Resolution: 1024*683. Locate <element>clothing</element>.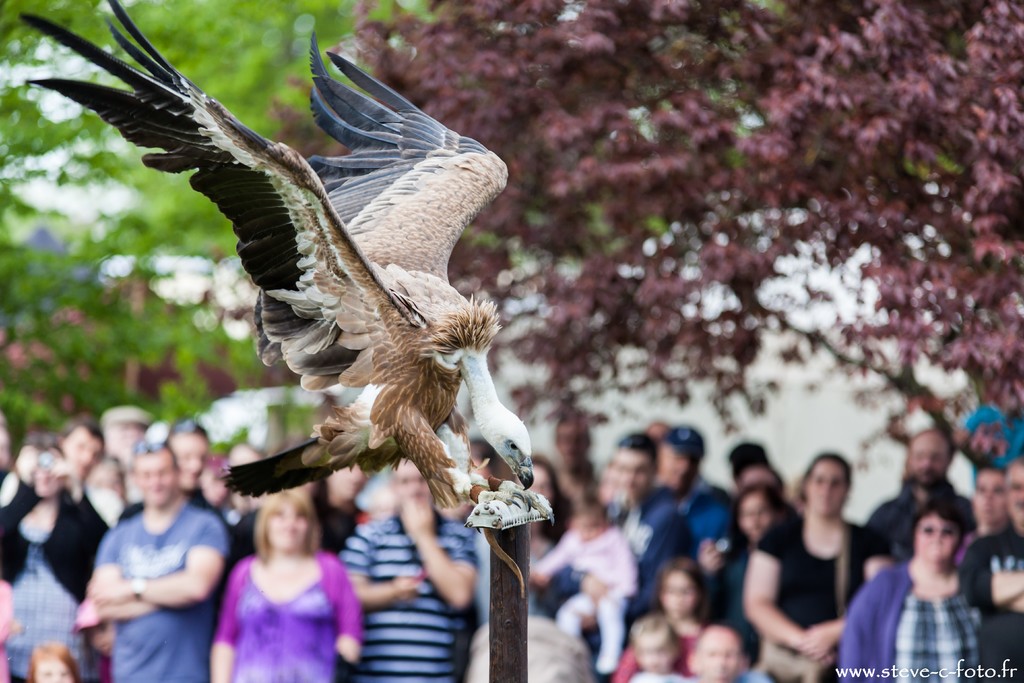
x1=962 y1=523 x2=1023 y2=682.
